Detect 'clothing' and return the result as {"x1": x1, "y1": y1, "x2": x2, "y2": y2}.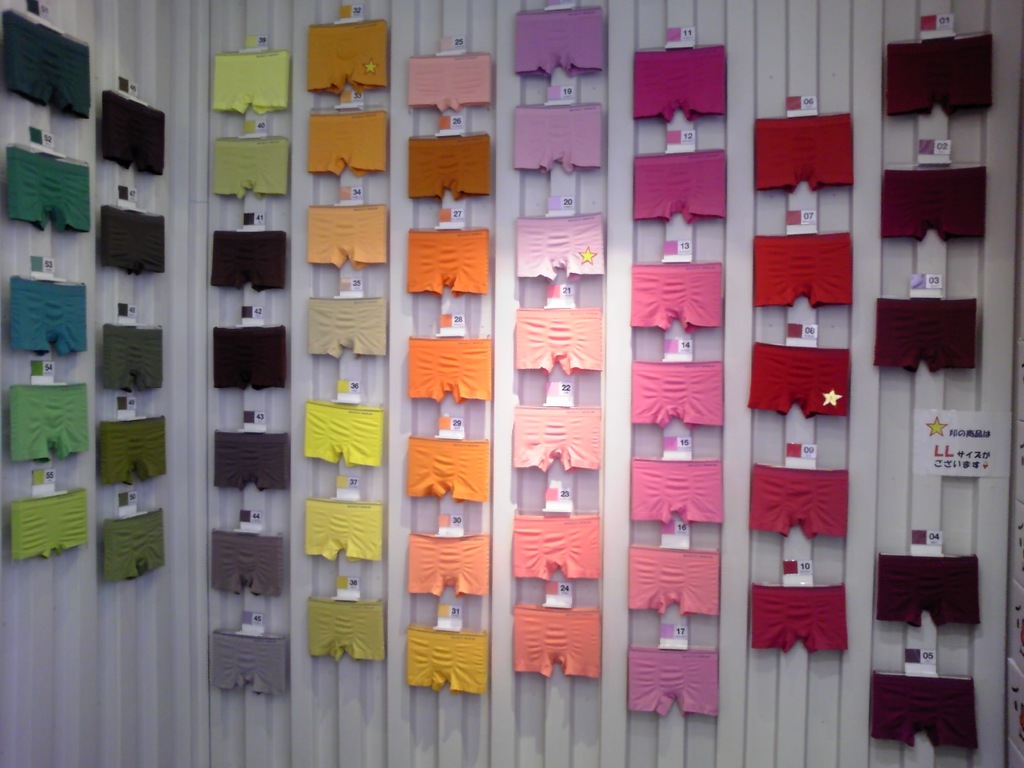
{"x1": 749, "y1": 342, "x2": 849, "y2": 414}.
